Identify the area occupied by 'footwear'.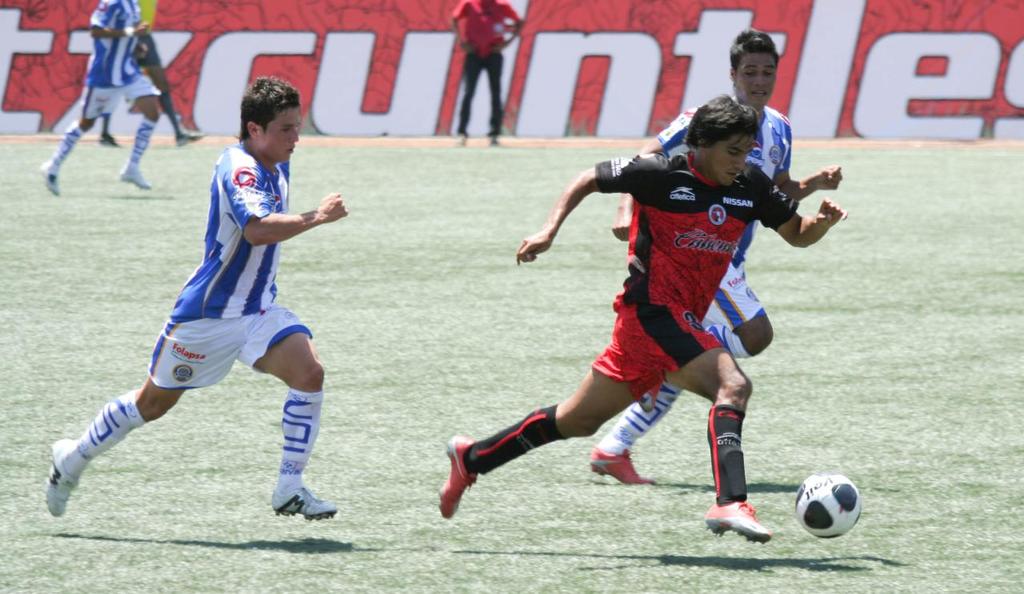
Area: <bbox>115, 162, 153, 191</bbox>.
